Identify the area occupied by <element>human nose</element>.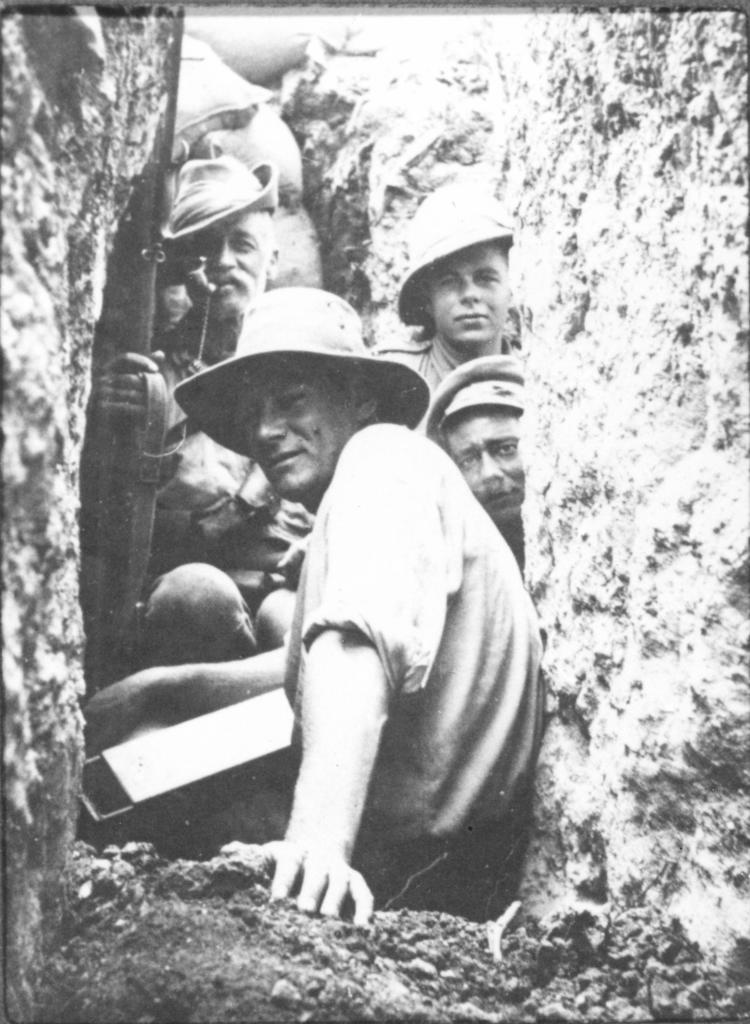
Area: [left=457, top=278, right=482, bottom=300].
